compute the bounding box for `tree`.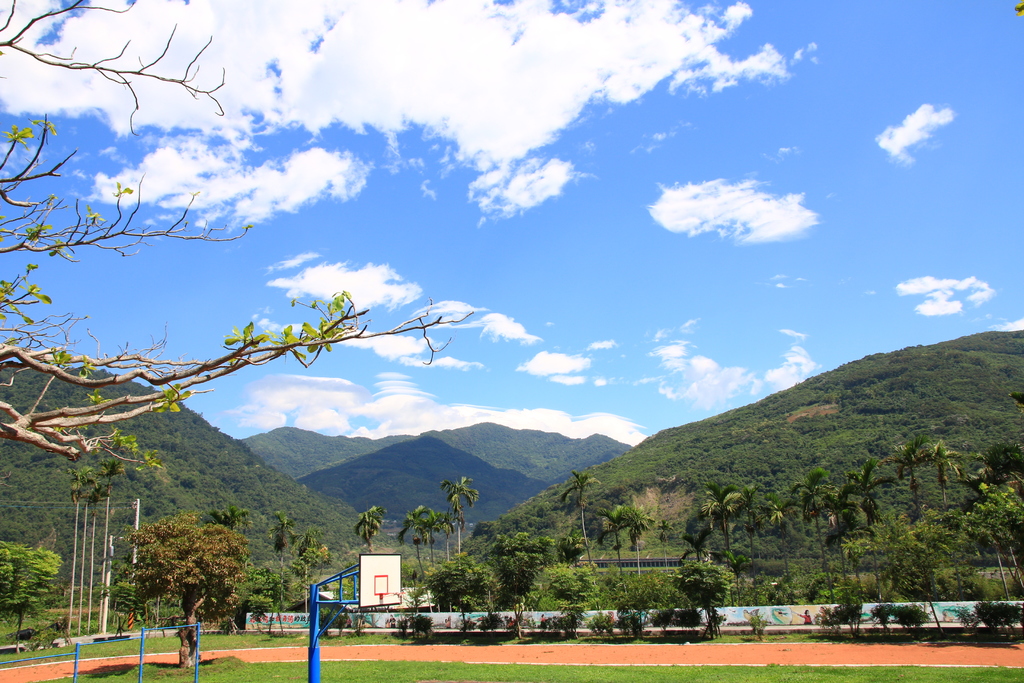
[601, 493, 623, 567].
